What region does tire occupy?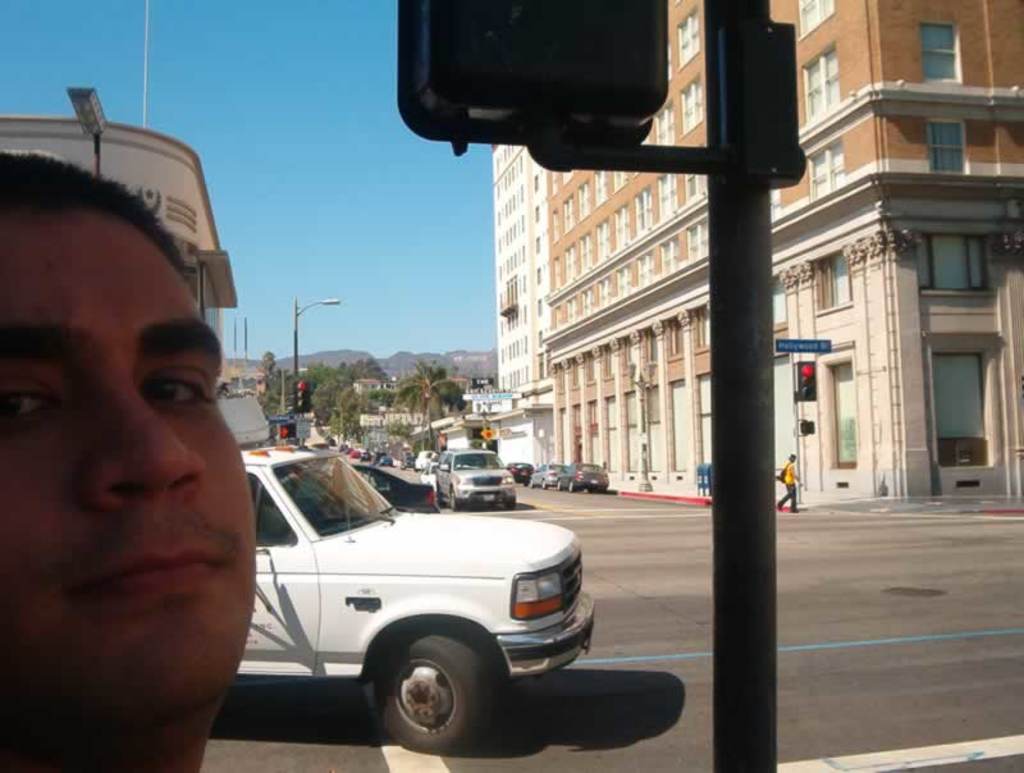
[x1=539, y1=481, x2=544, y2=486].
